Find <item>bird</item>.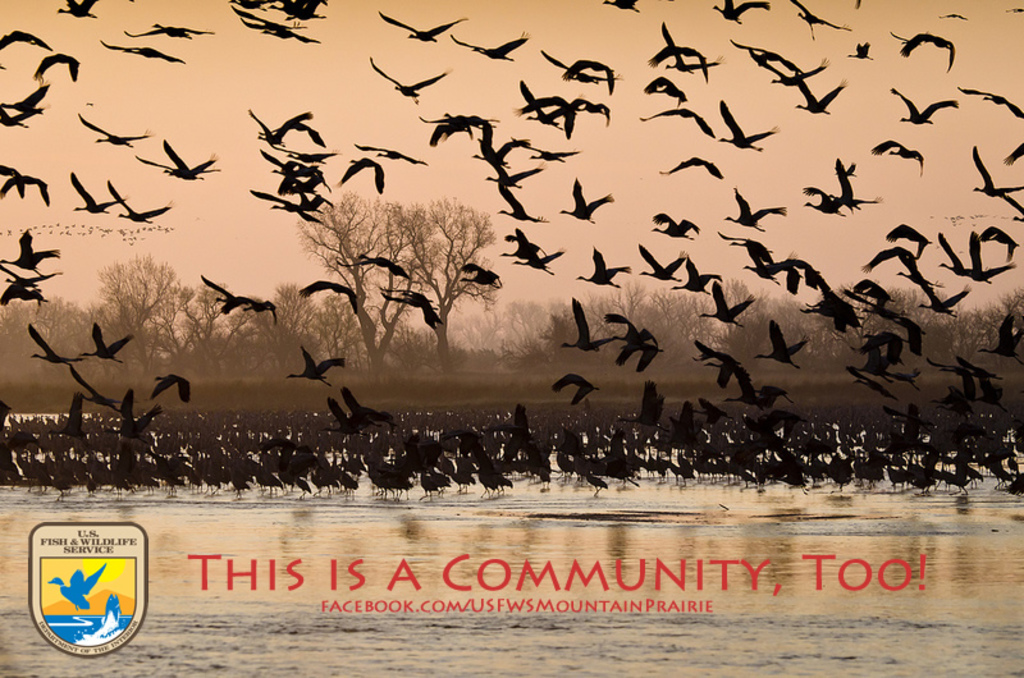
BBox(454, 258, 504, 290).
